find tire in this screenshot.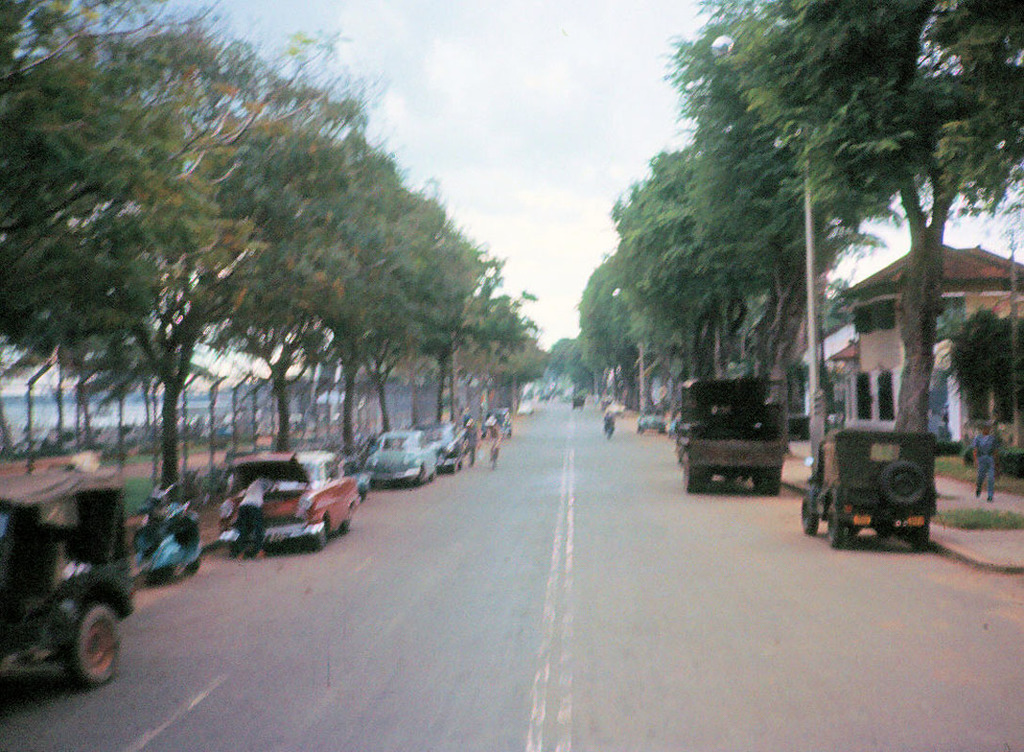
The bounding box for tire is x1=481, y1=427, x2=487, y2=440.
